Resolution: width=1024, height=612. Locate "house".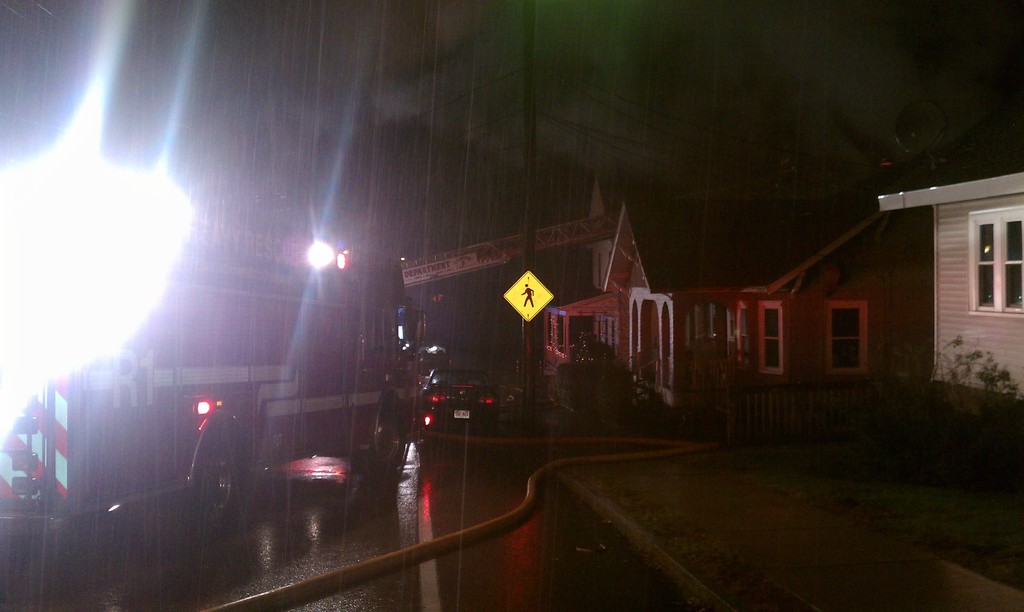
23, 180, 438, 566.
